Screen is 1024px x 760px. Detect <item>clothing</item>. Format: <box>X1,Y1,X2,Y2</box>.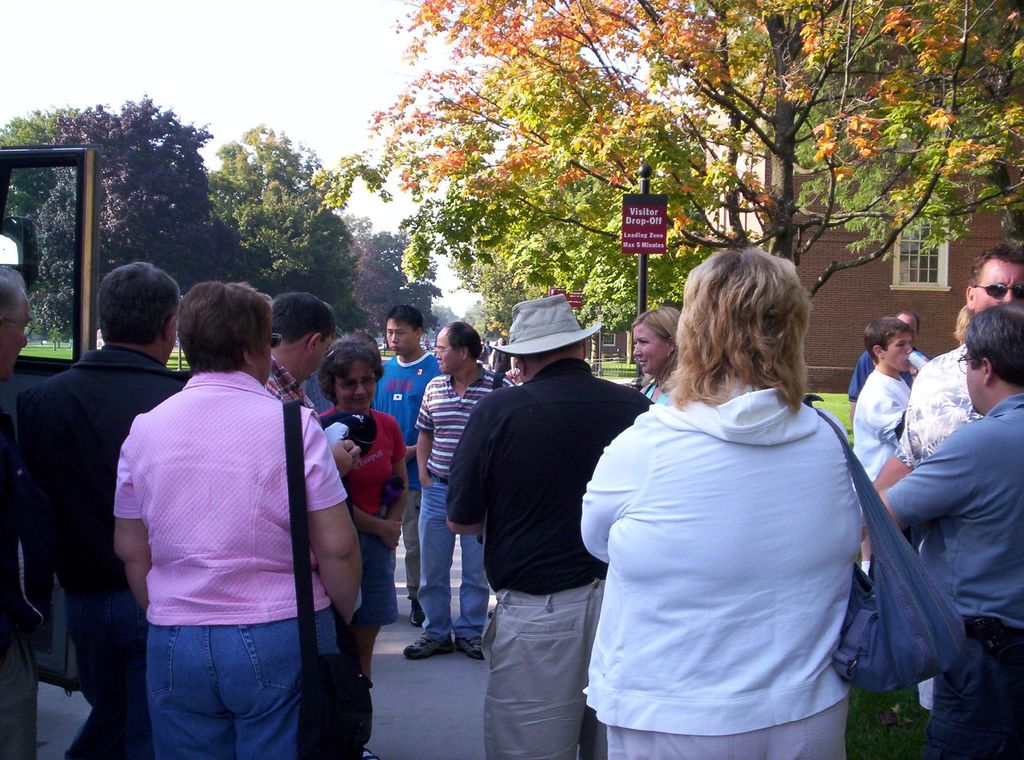
<box>632,382,665,402</box>.
